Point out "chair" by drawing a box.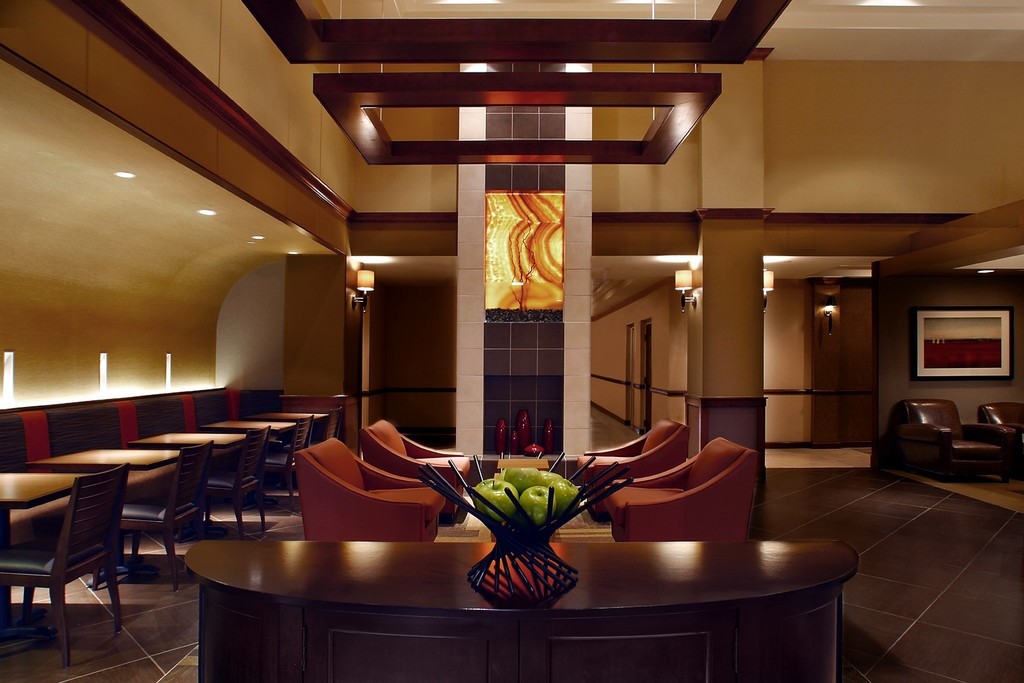
<box>309,408,345,443</box>.
